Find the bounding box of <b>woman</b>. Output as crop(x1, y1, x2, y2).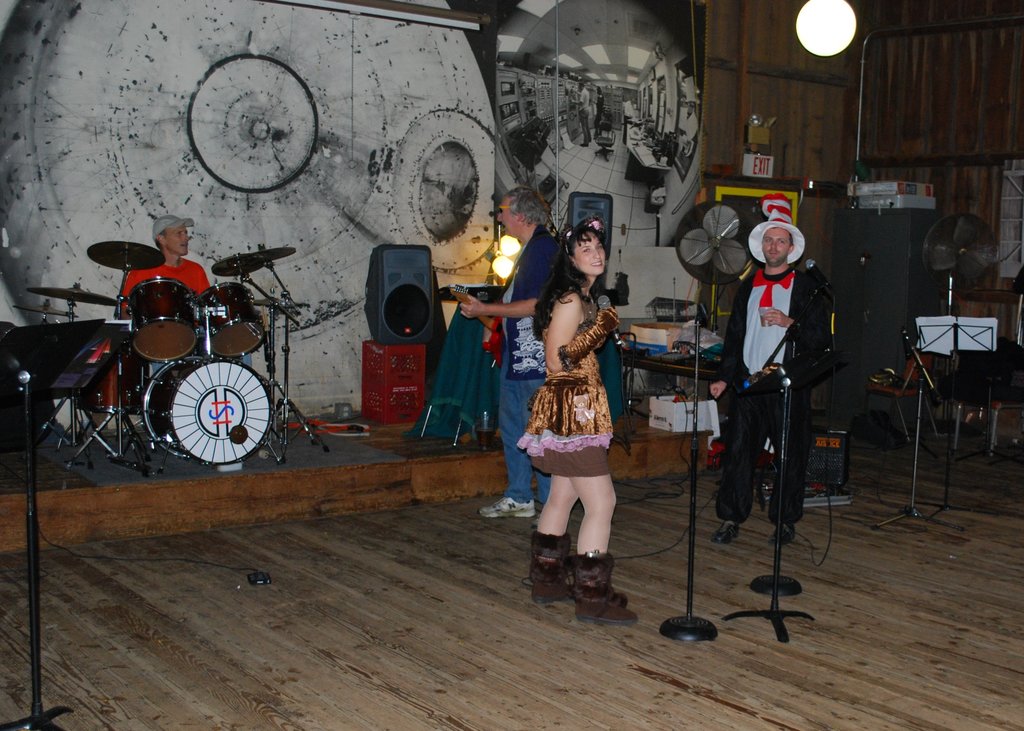
crop(530, 212, 639, 625).
